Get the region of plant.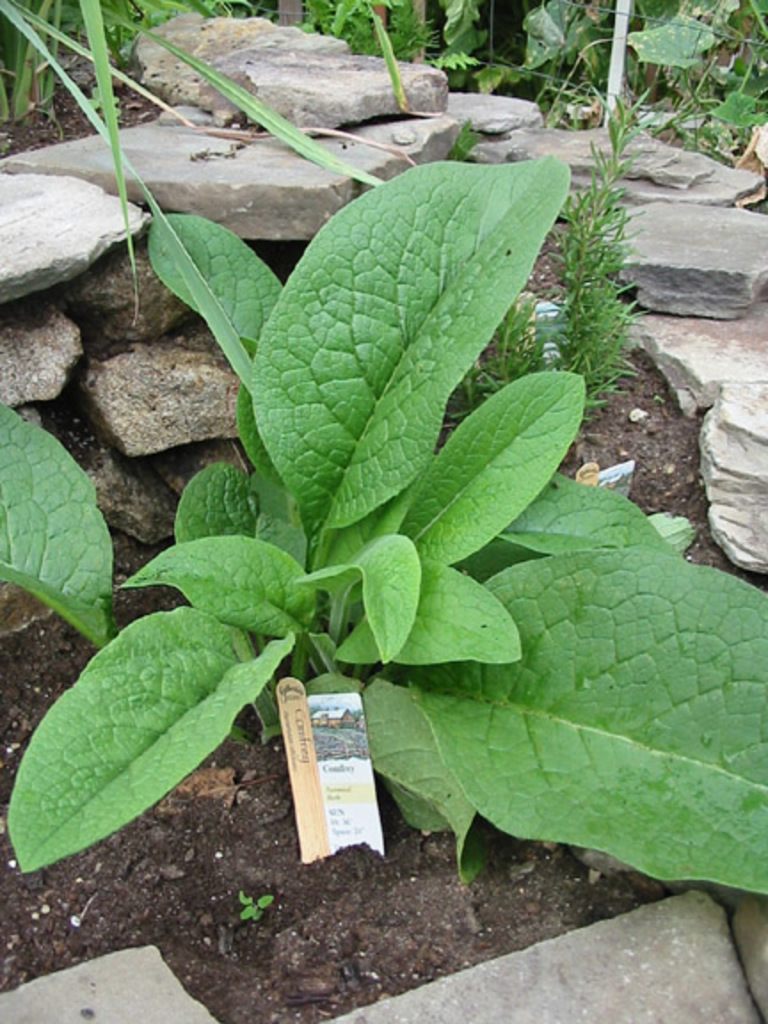
<box>0,384,108,658</box>.
